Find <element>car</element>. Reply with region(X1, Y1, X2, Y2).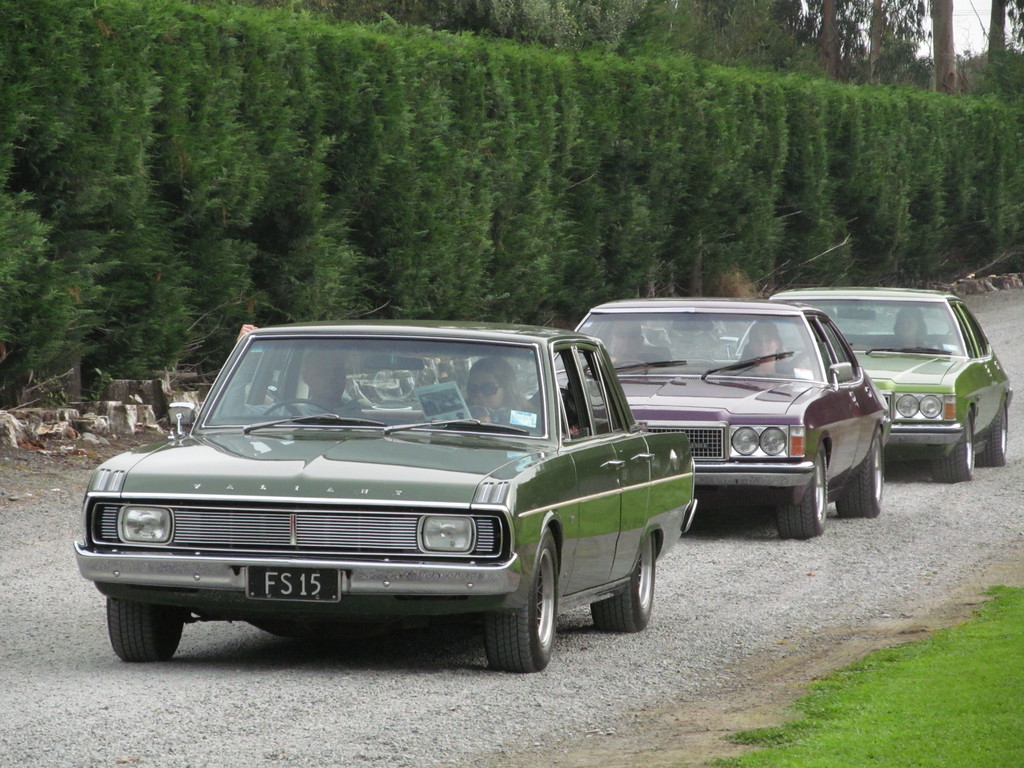
region(735, 280, 1010, 478).
